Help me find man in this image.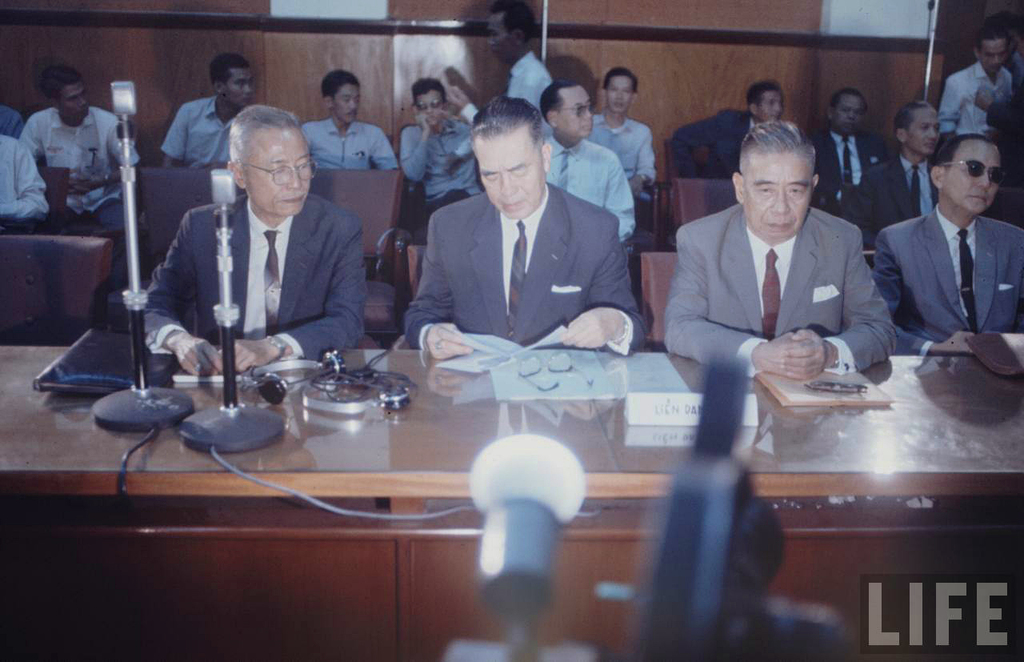
Found it: 397:78:484:218.
